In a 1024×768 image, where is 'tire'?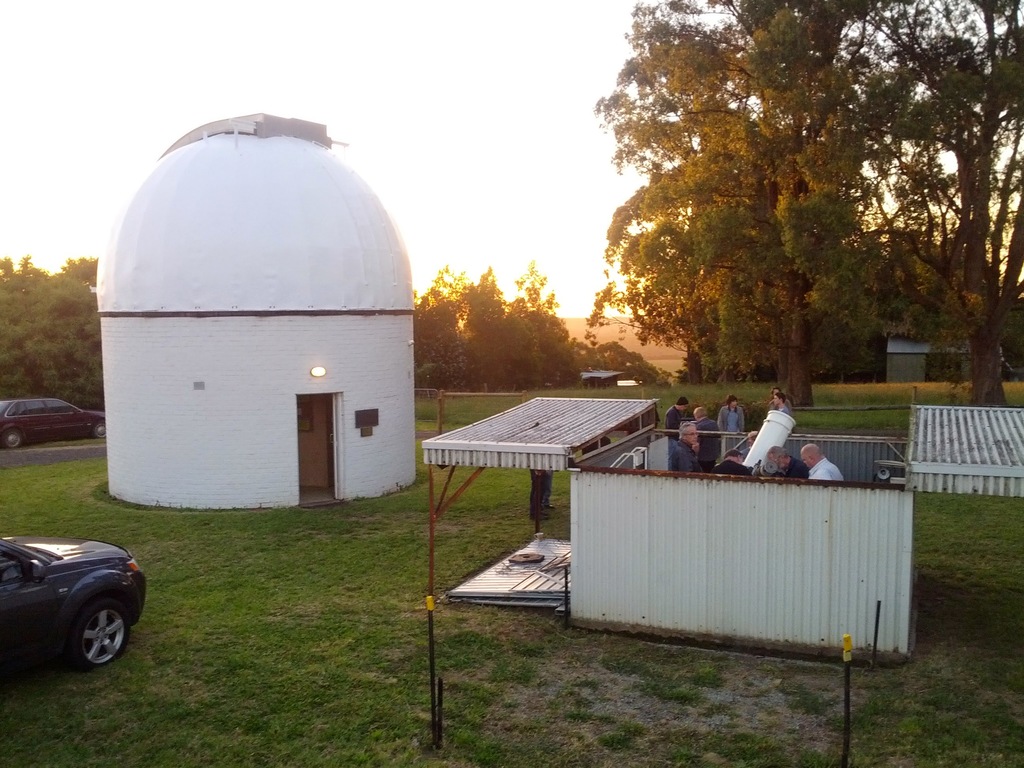
<region>72, 586, 126, 663</region>.
